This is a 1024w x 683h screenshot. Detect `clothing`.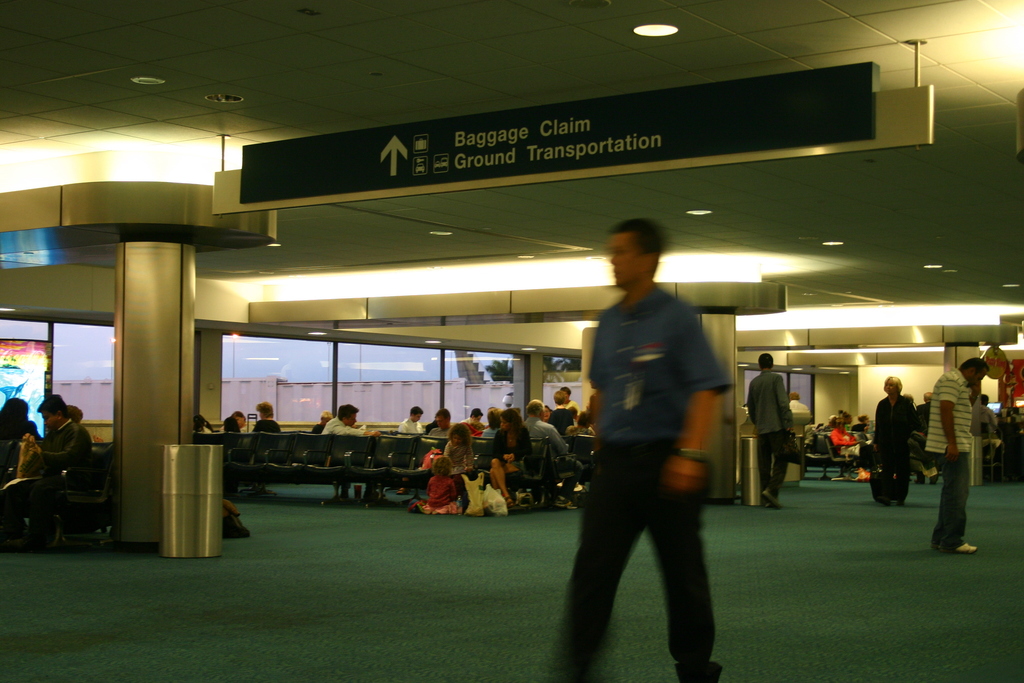
box=[428, 428, 453, 440].
